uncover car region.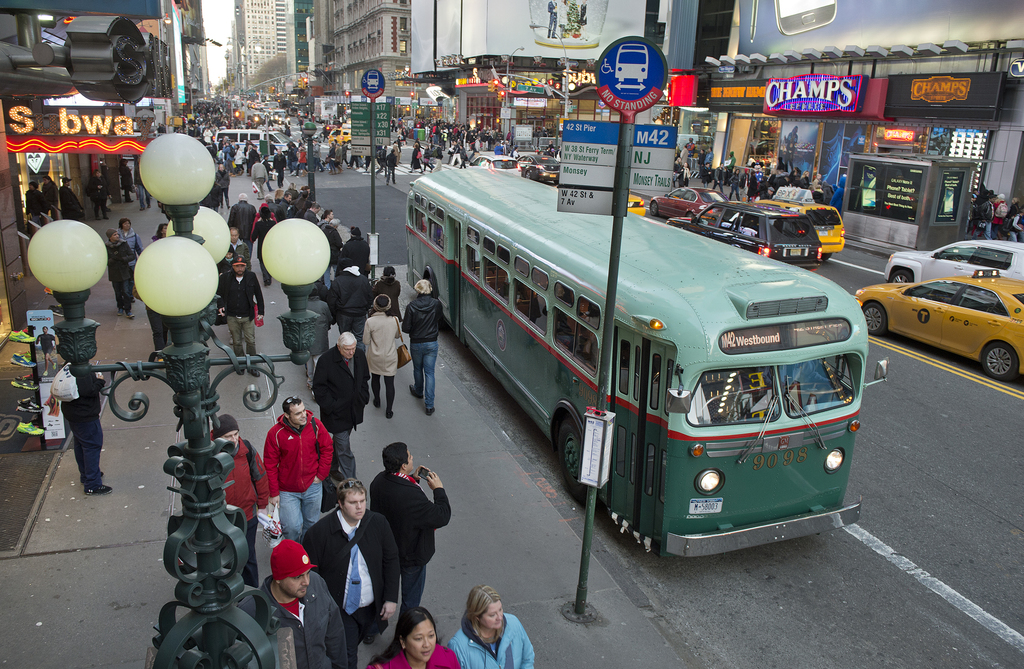
Uncovered: region(650, 186, 730, 218).
